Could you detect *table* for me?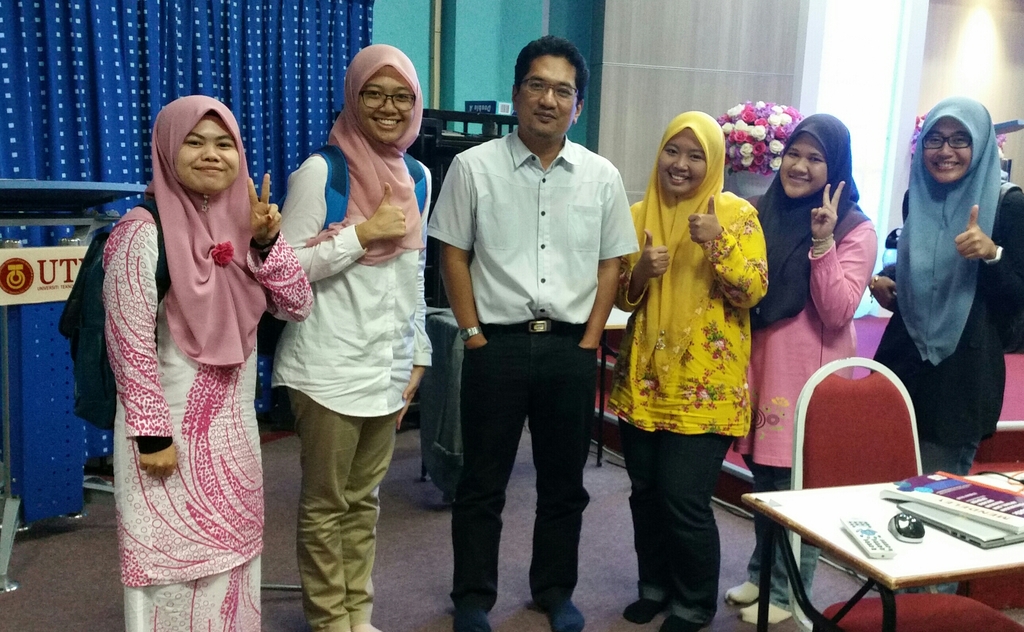
Detection result: <box>430,304,637,510</box>.
